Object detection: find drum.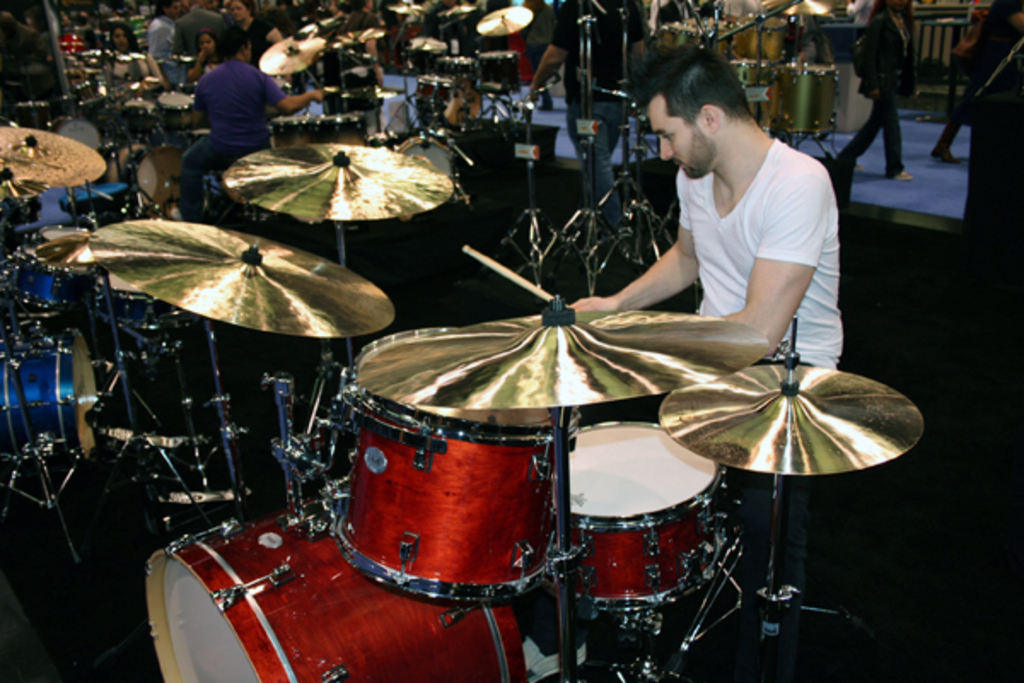
box=[38, 227, 94, 253].
